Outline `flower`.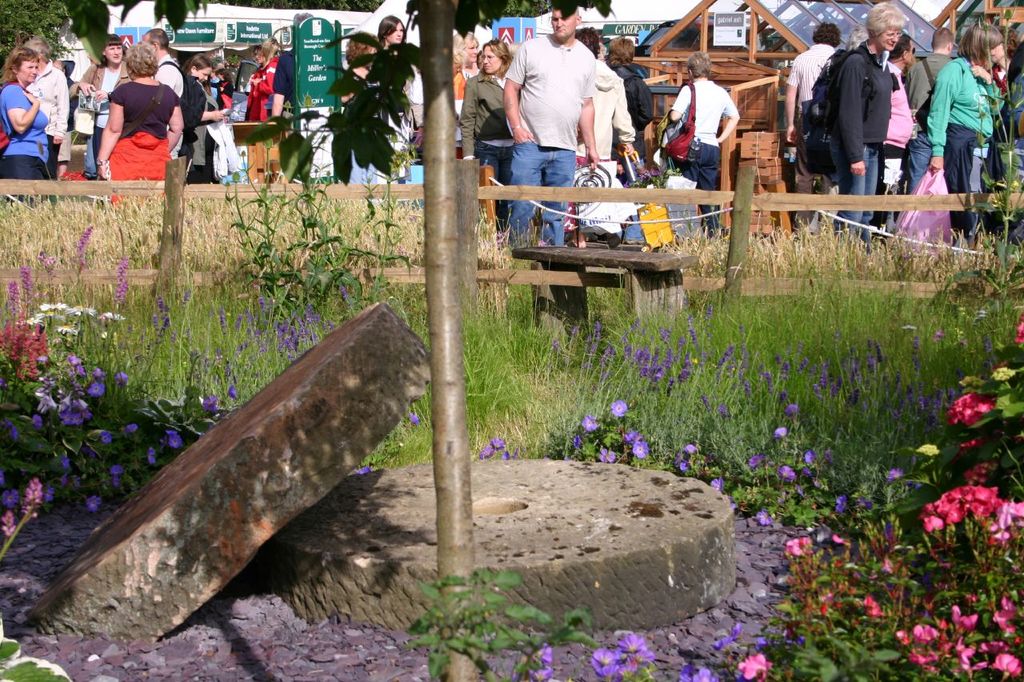
Outline: detection(224, 383, 241, 404).
